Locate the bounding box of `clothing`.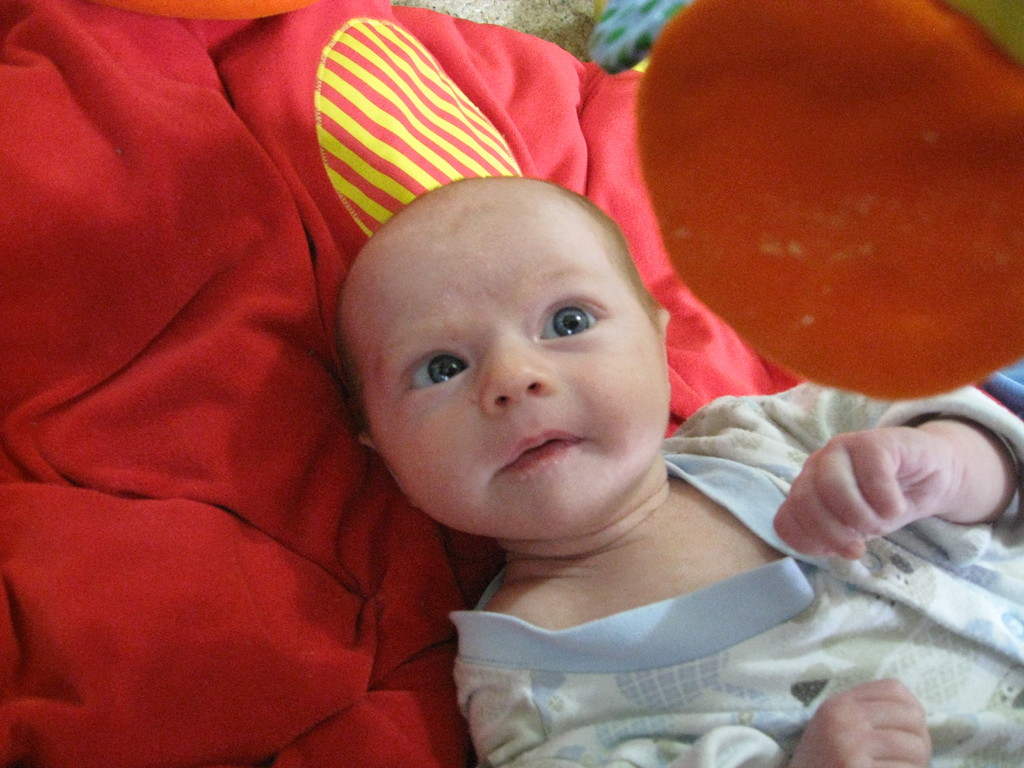
Bounding box: x1=441, y1=370, x2=1023, y2=767.
